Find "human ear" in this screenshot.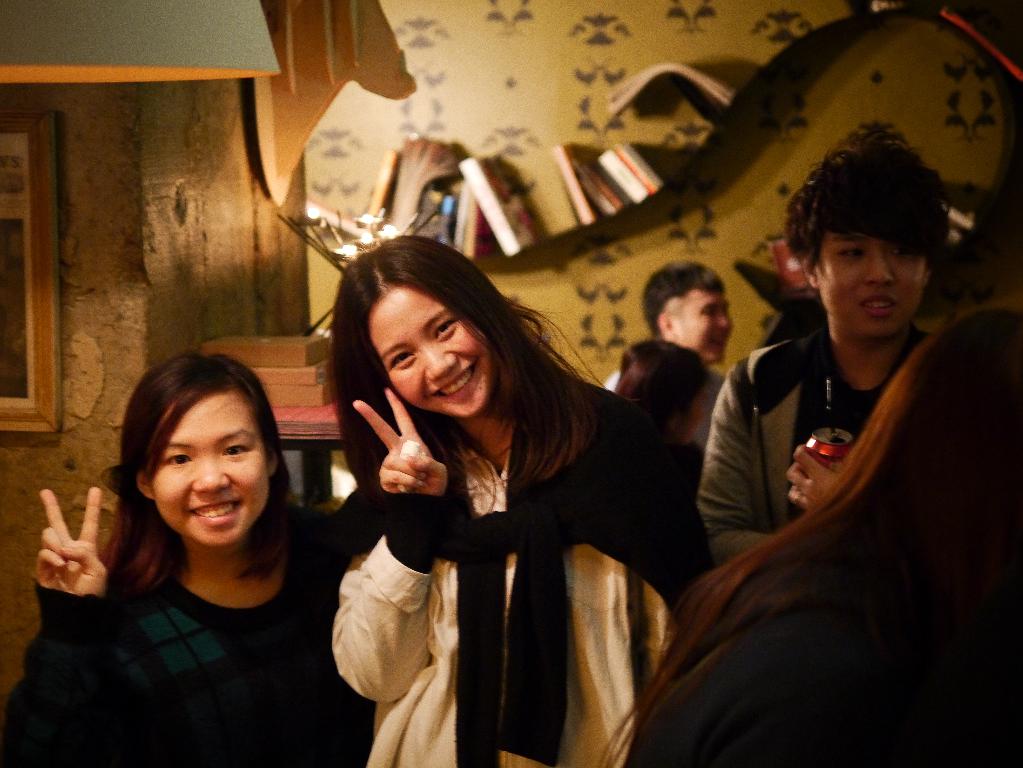
The bounding box for "human ear" is {"x1": 803, "y1": 256, "x2": 816, "y2": 293}.
